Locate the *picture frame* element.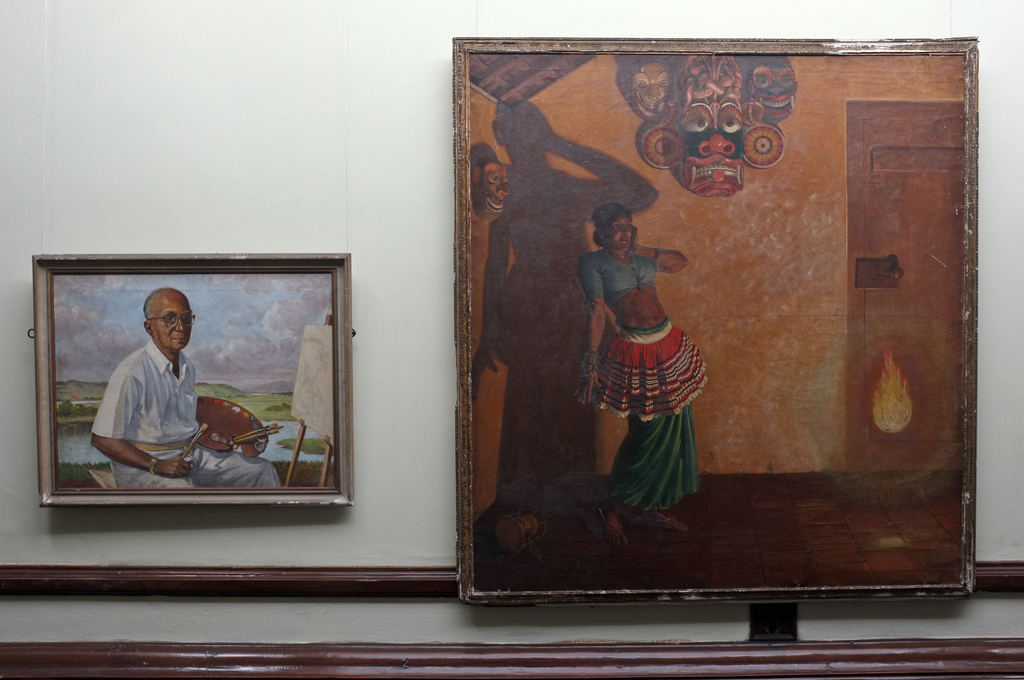
Element bbox: <box>451,36,978,604</box>.
